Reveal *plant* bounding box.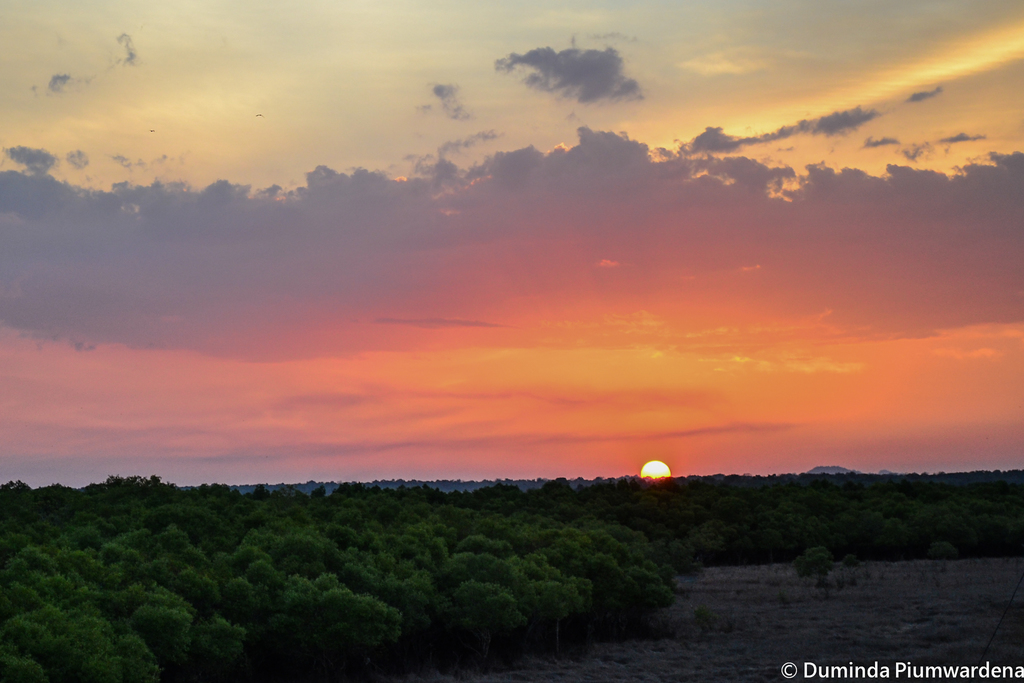
Revealed: box(837, 551, 858, 568).
